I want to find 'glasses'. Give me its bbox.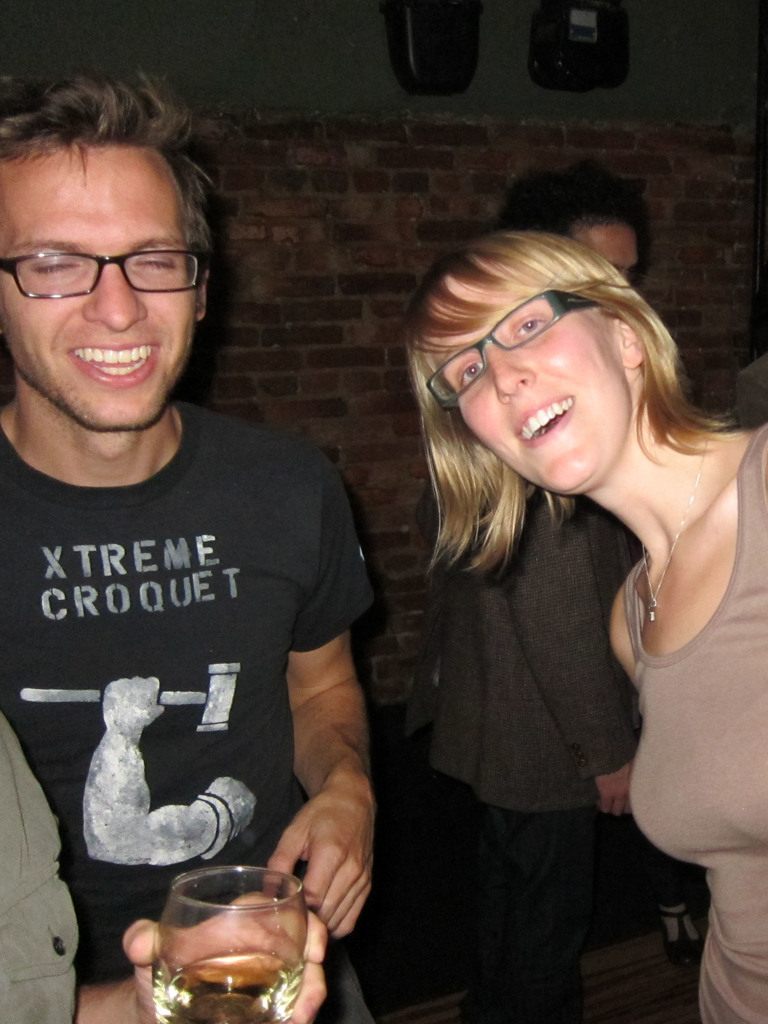
[left=416, top=281, right=602, bottom=409].
